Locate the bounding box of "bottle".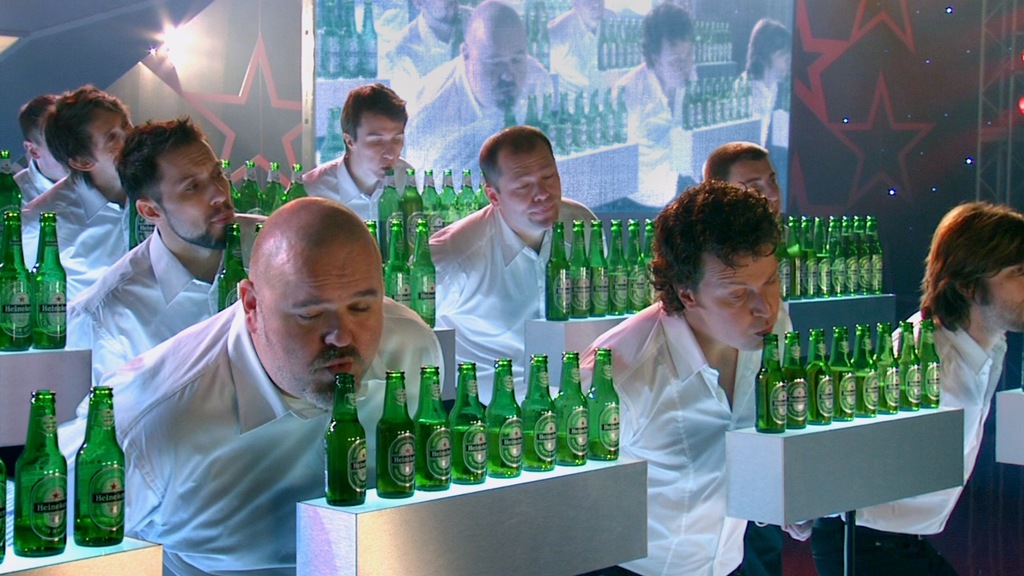
Bounding box: 449:167:479:216.
